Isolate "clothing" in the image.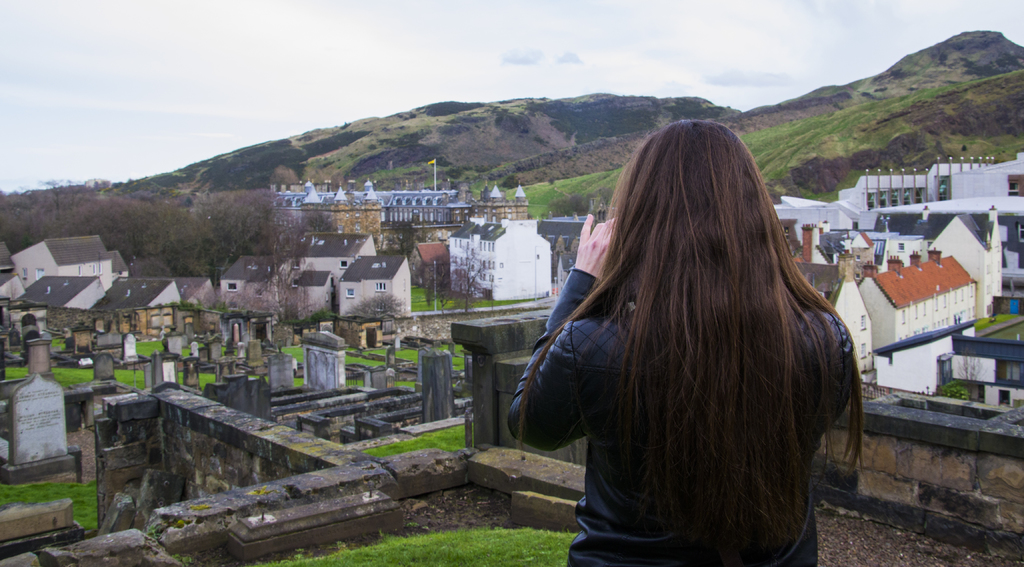
Isolated region: 514/211/874/547.
